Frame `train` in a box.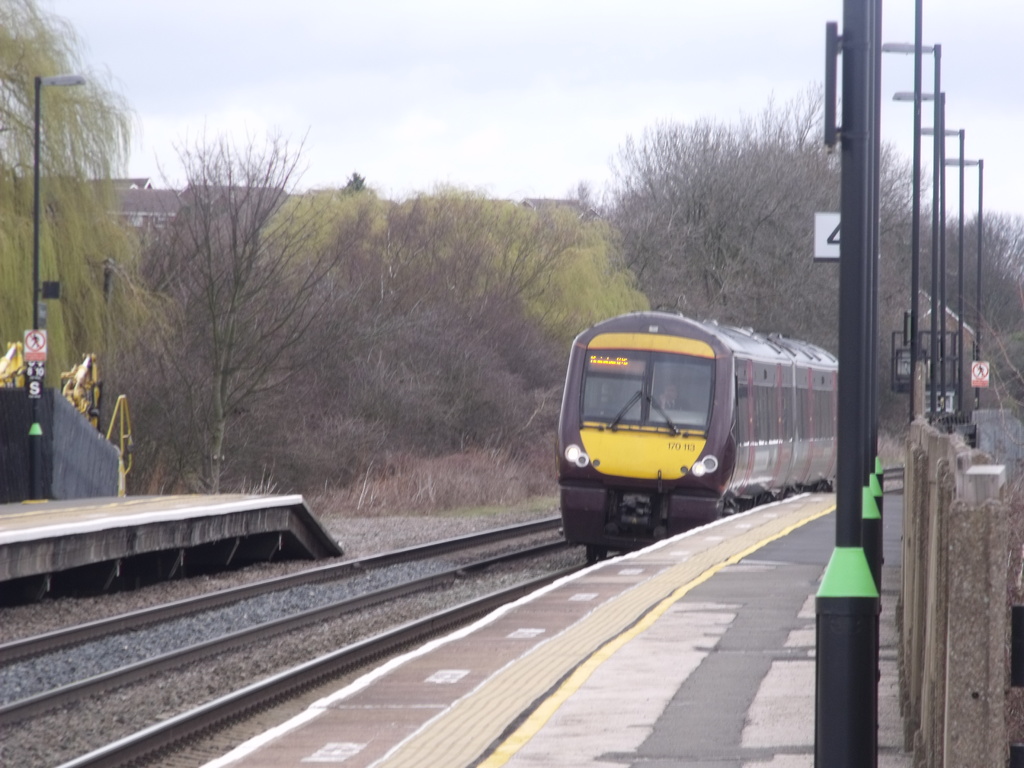
556/310/838/569.
